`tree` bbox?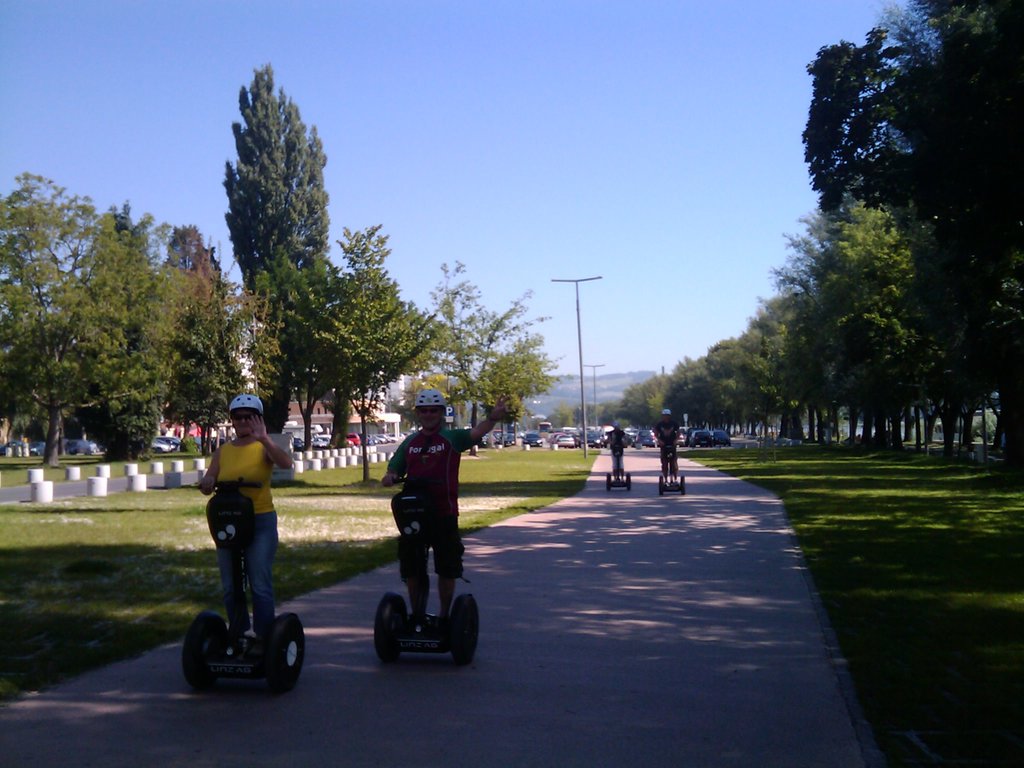
bbox(427, 248, 572, 463)
